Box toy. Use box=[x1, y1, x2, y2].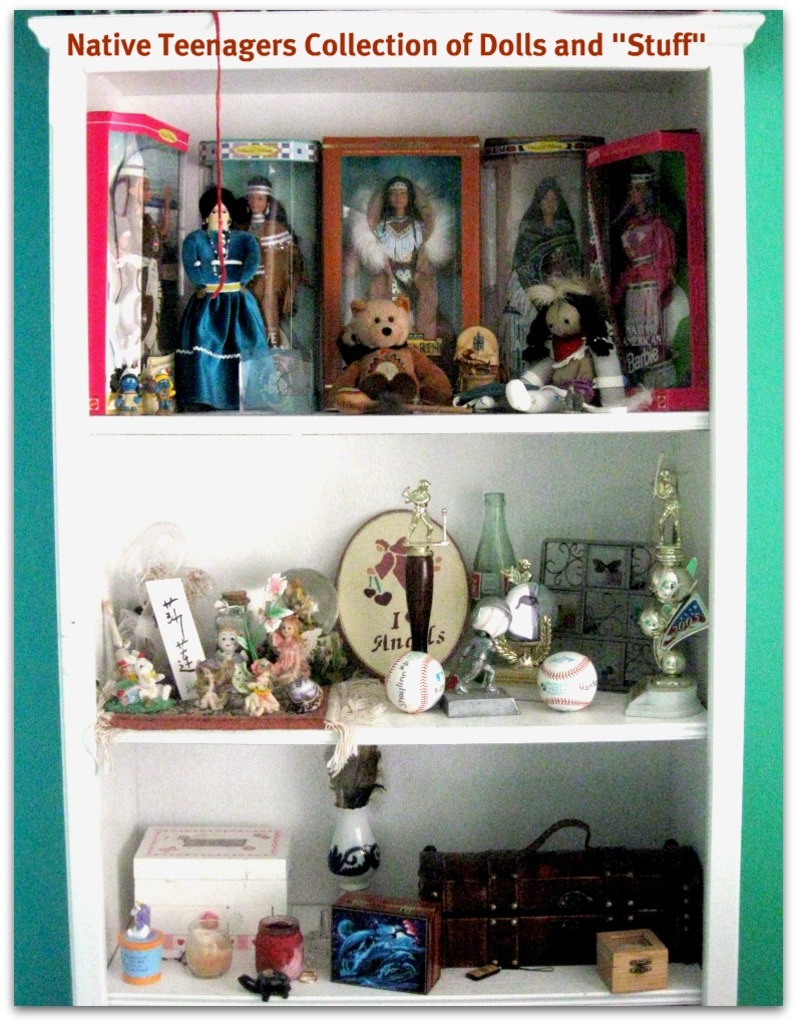
box=[205, 624, 237, 713].
